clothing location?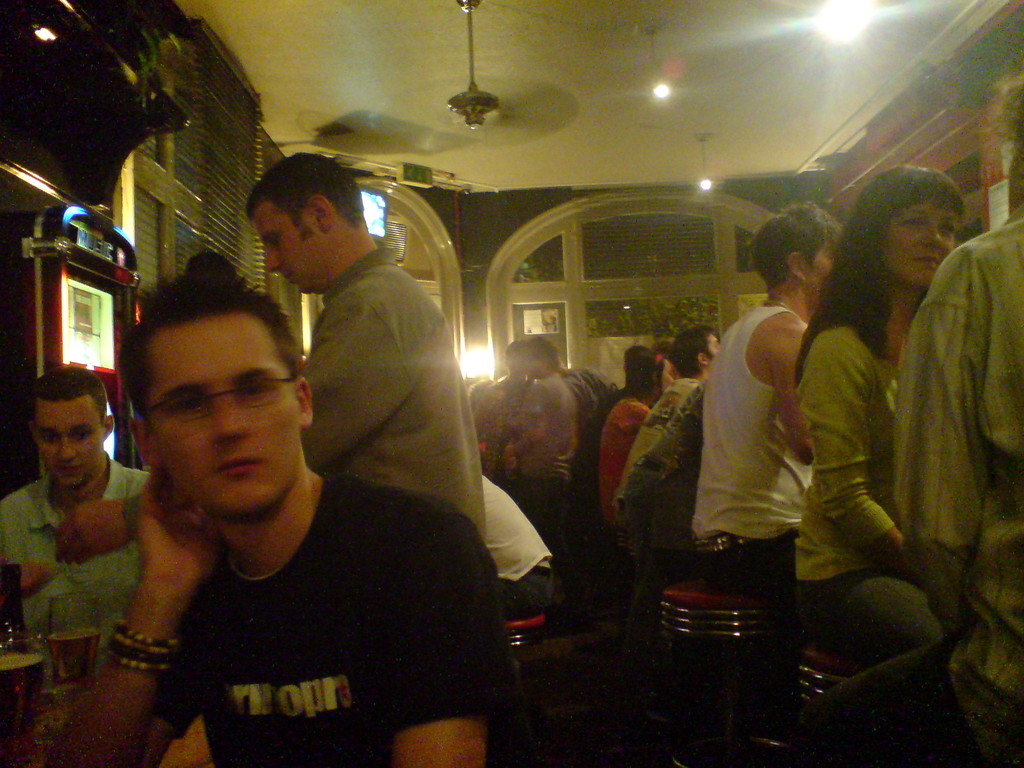
pyautogui.locateOnScreen(615, 376, 698, 593)
